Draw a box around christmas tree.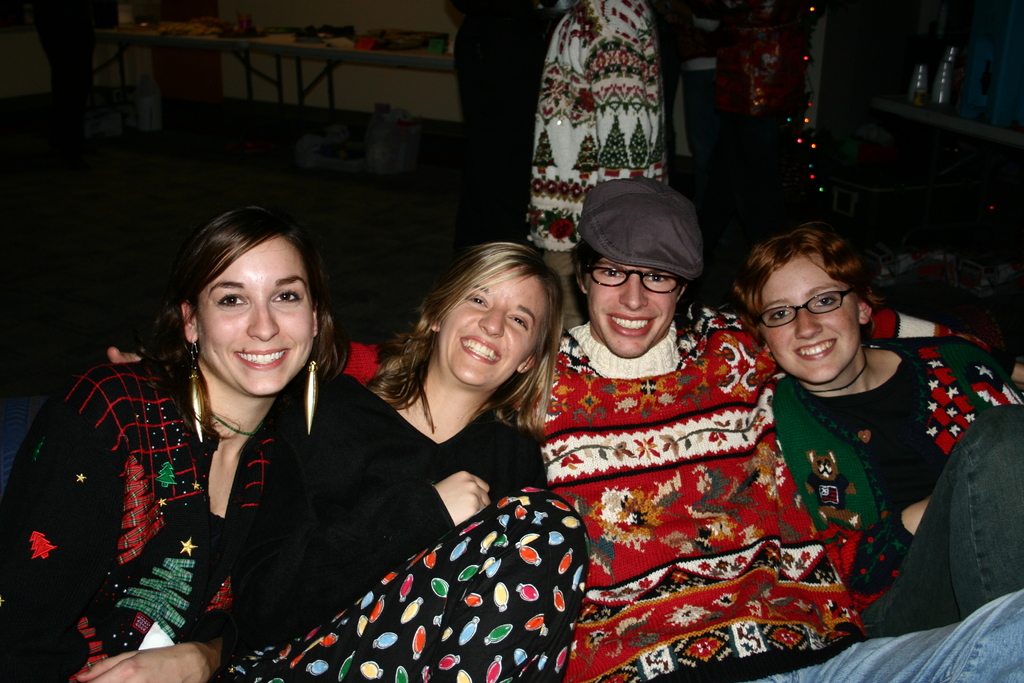
<box>746,0,836,213</box>.
